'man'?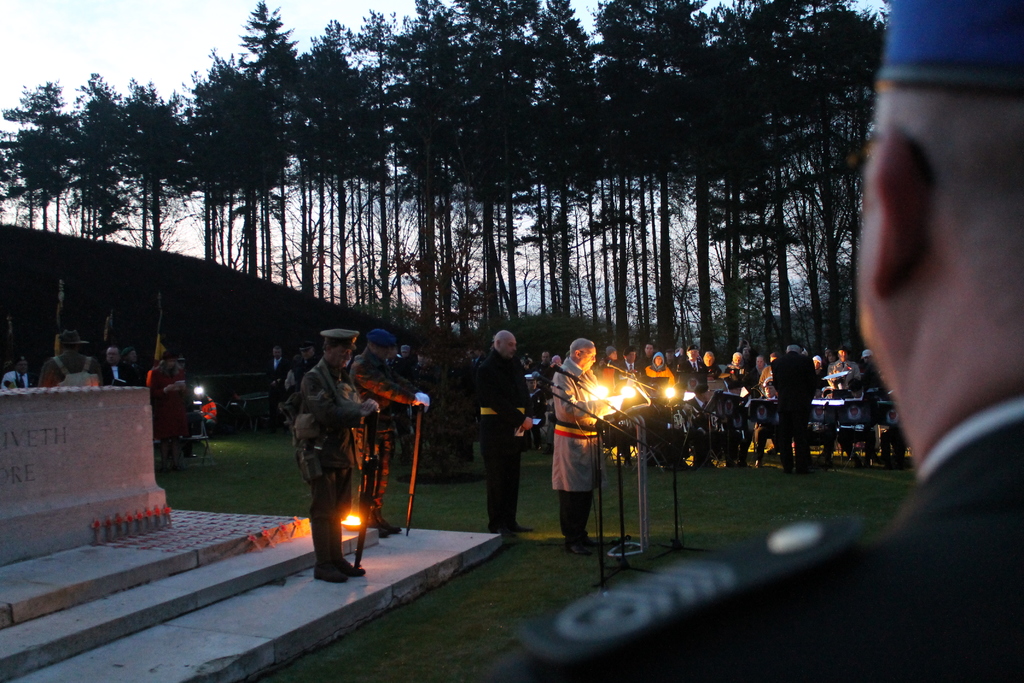
531 0 1023 682
